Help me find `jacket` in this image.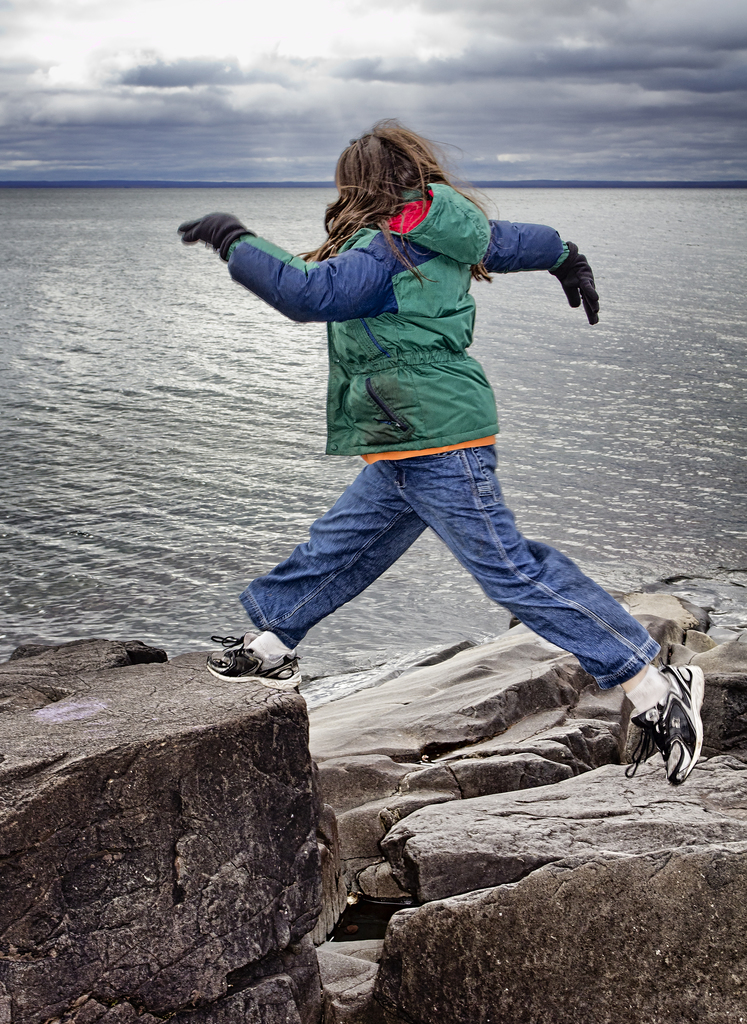
Found it: detection(177, 168, 606, 519).
